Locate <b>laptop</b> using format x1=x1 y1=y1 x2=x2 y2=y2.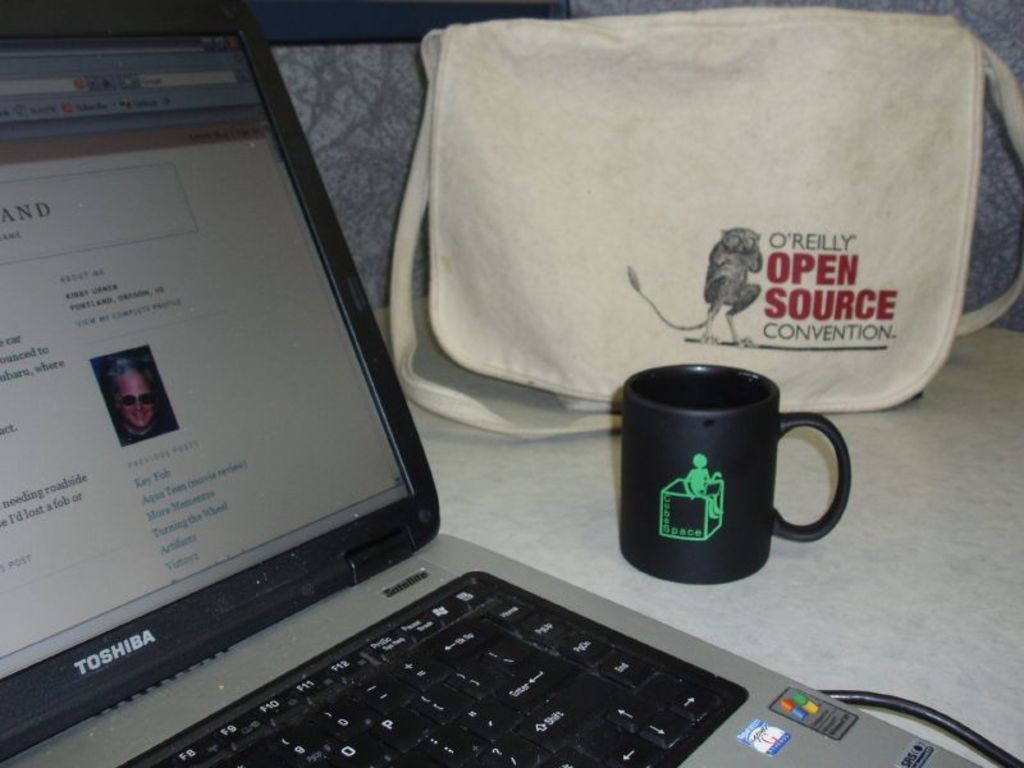
x1=0 y1=28 x2=975 y2=767.
